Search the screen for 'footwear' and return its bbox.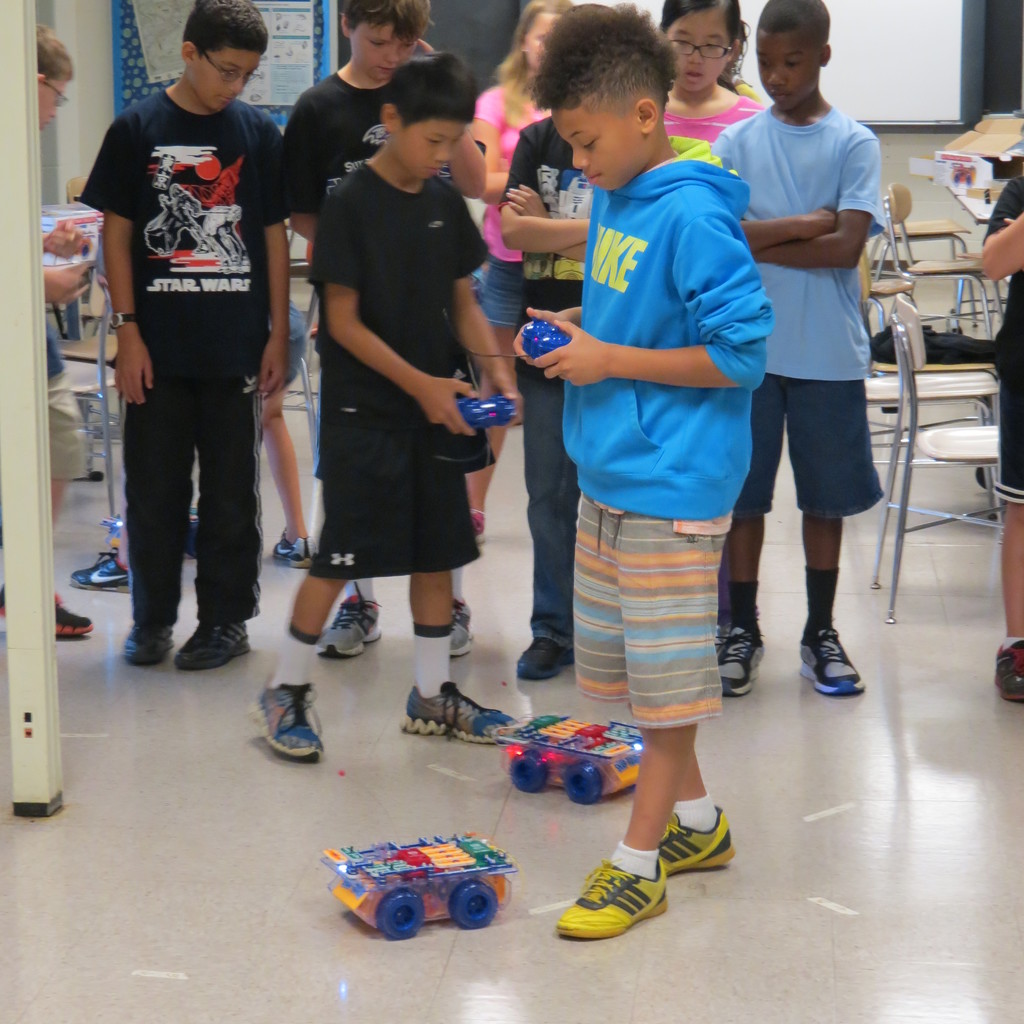
Found: 450,594,478,657.
